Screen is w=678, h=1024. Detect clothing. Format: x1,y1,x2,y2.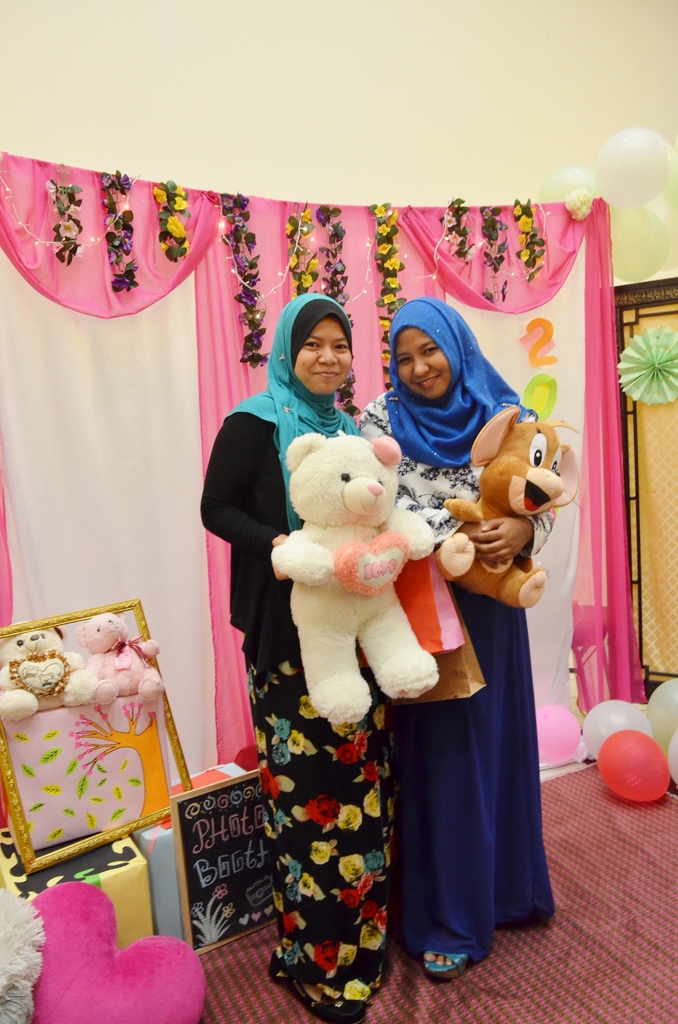
354,302,538,991.
